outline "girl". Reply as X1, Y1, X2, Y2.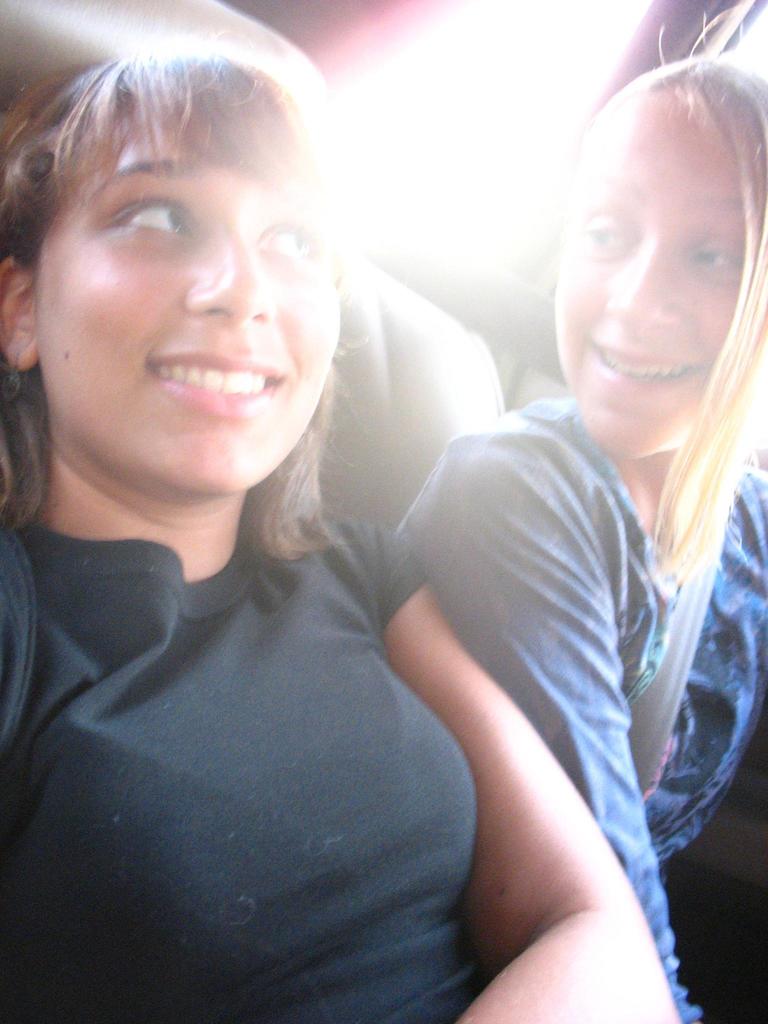
0, 49, 685, 1023.
